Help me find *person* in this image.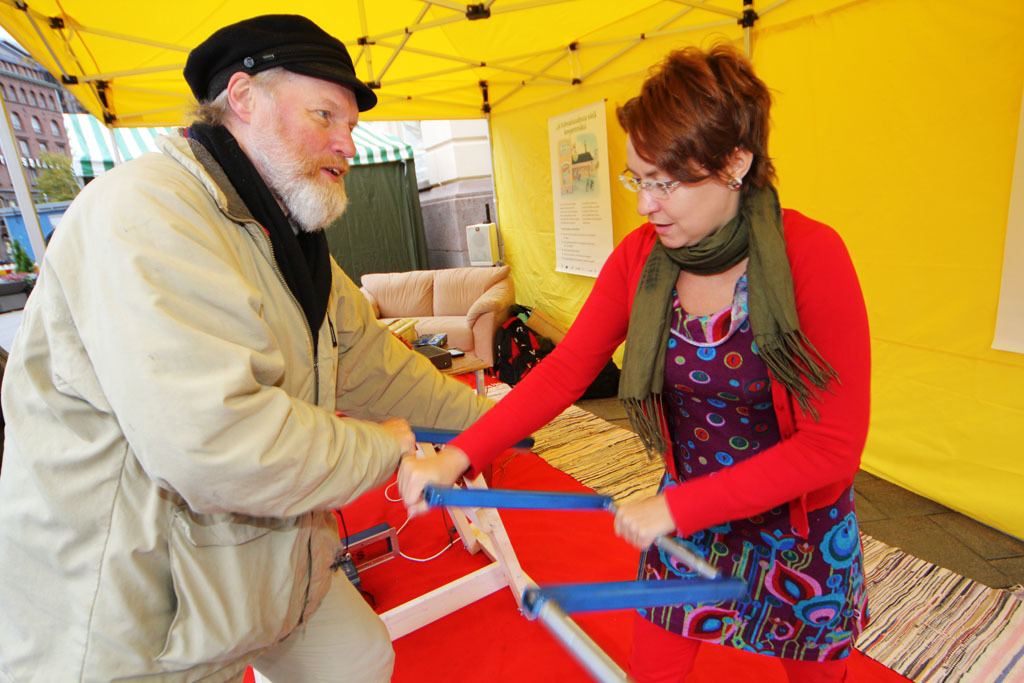
Found it: <box>446,53,858,632</box>.
